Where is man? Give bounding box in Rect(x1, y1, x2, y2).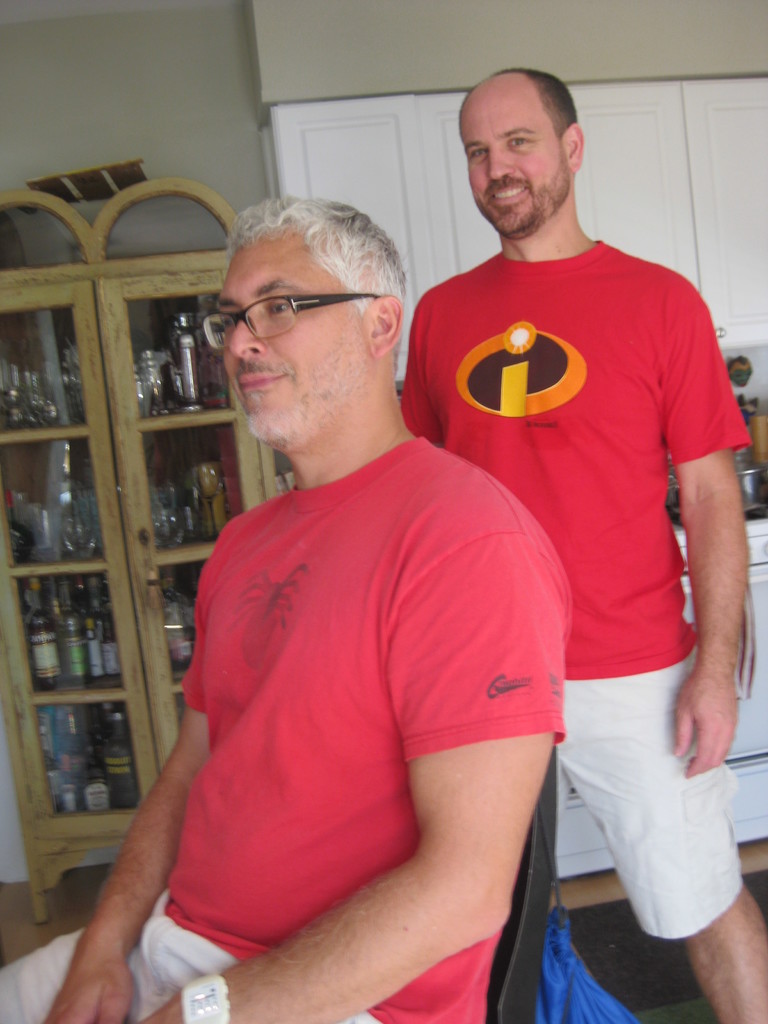
Rect(401, 65, 767, 1023).
